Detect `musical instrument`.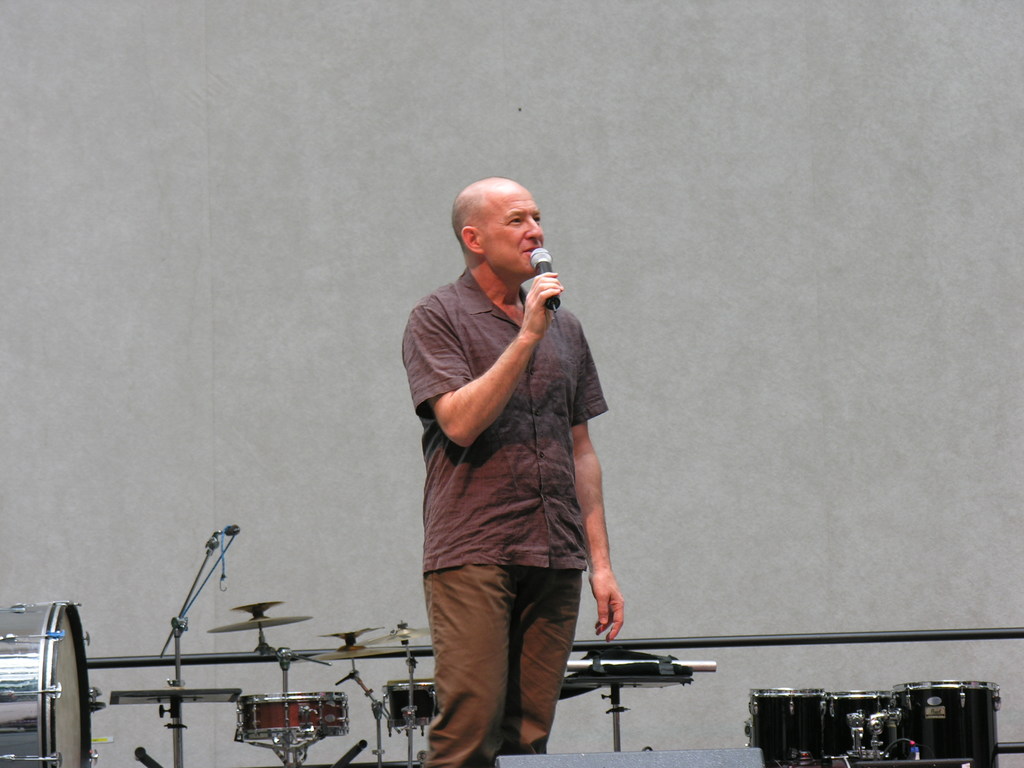
Detected at x1=230, y1=691, x2=356, y2=757.
